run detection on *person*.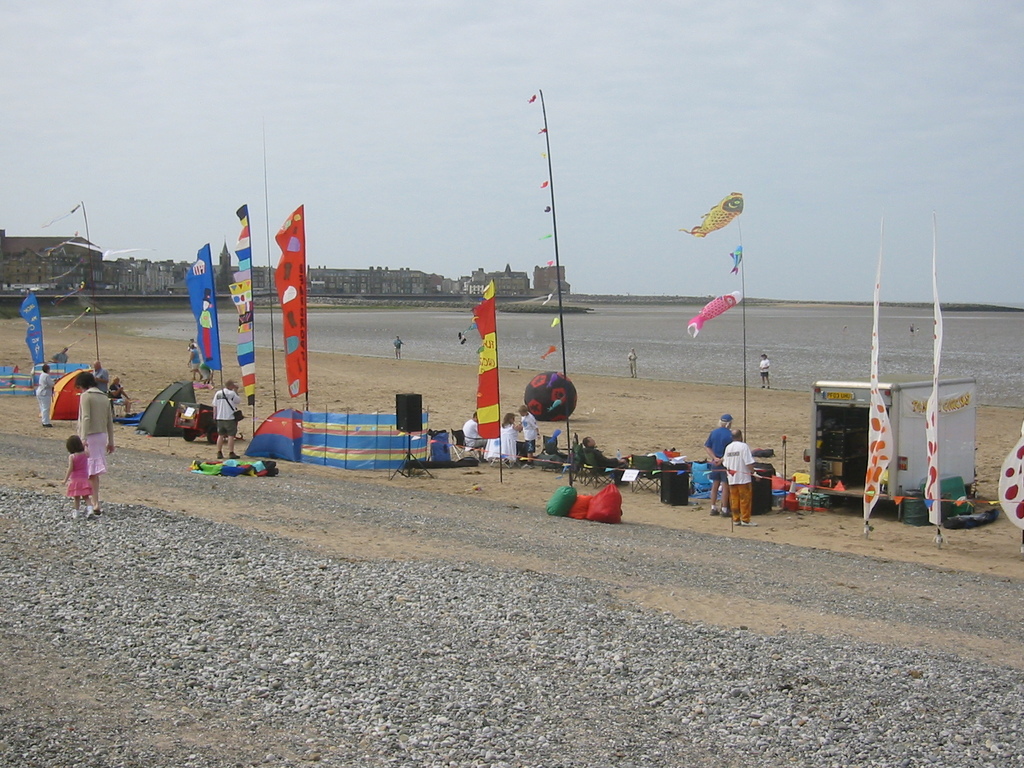
Result: {"x1": 720, "y1": 428, "x2": 761, "y2": 518}.
